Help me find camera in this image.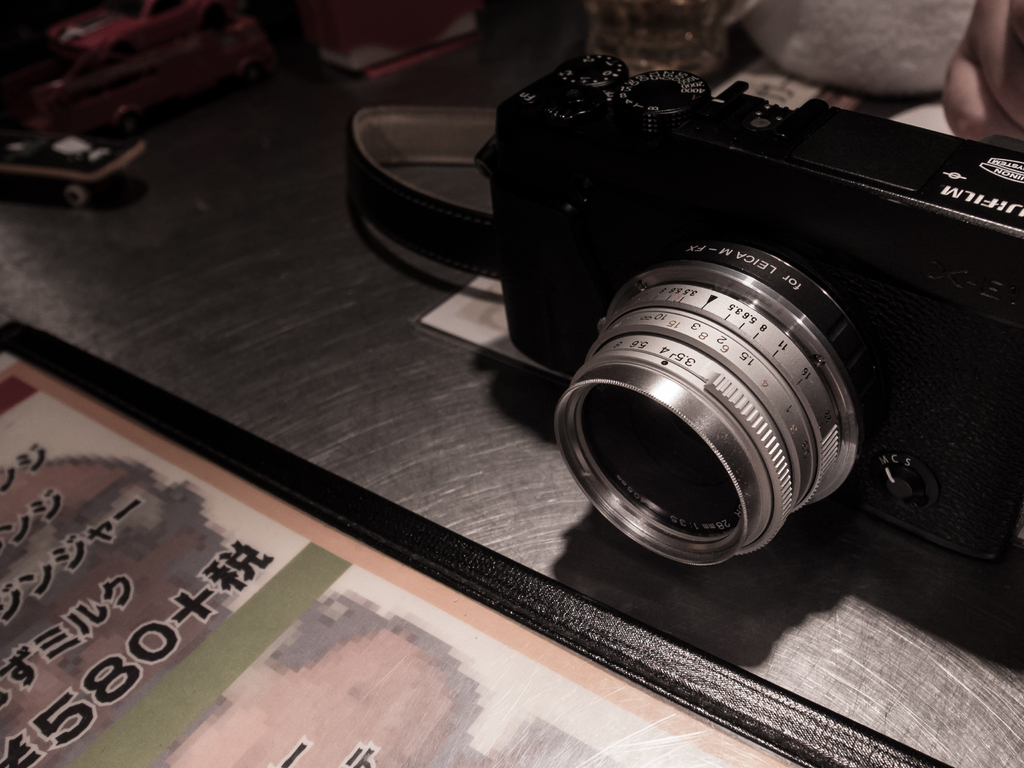
Found it: rect(481, 72, 1003, 594).
